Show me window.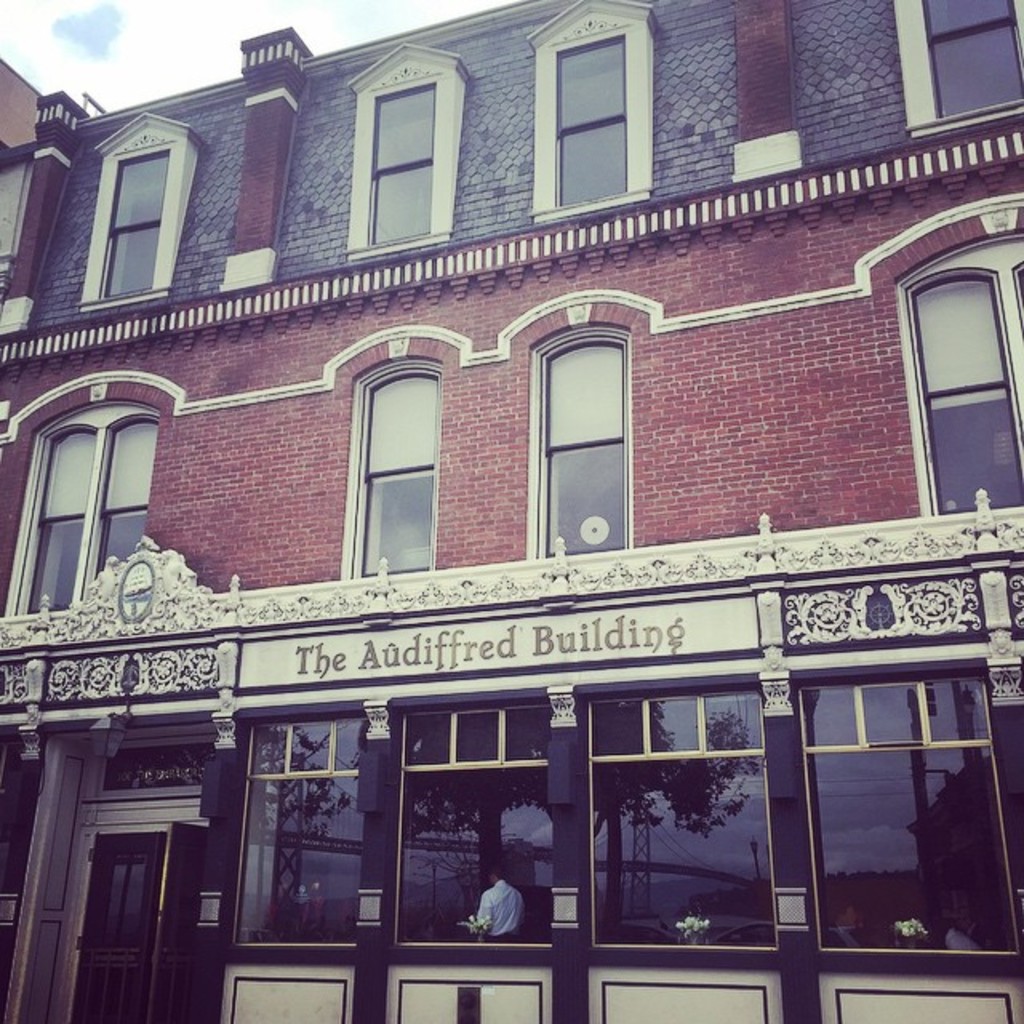
window is here: box=[3, 411, 160, 613].
